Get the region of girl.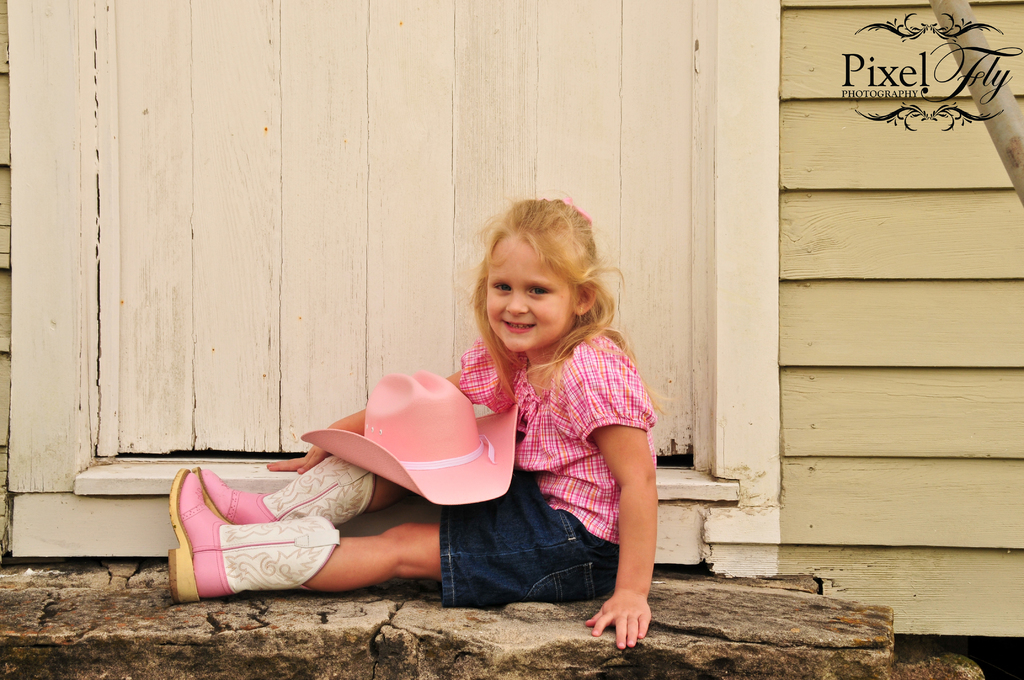
(166,195,662,648).
